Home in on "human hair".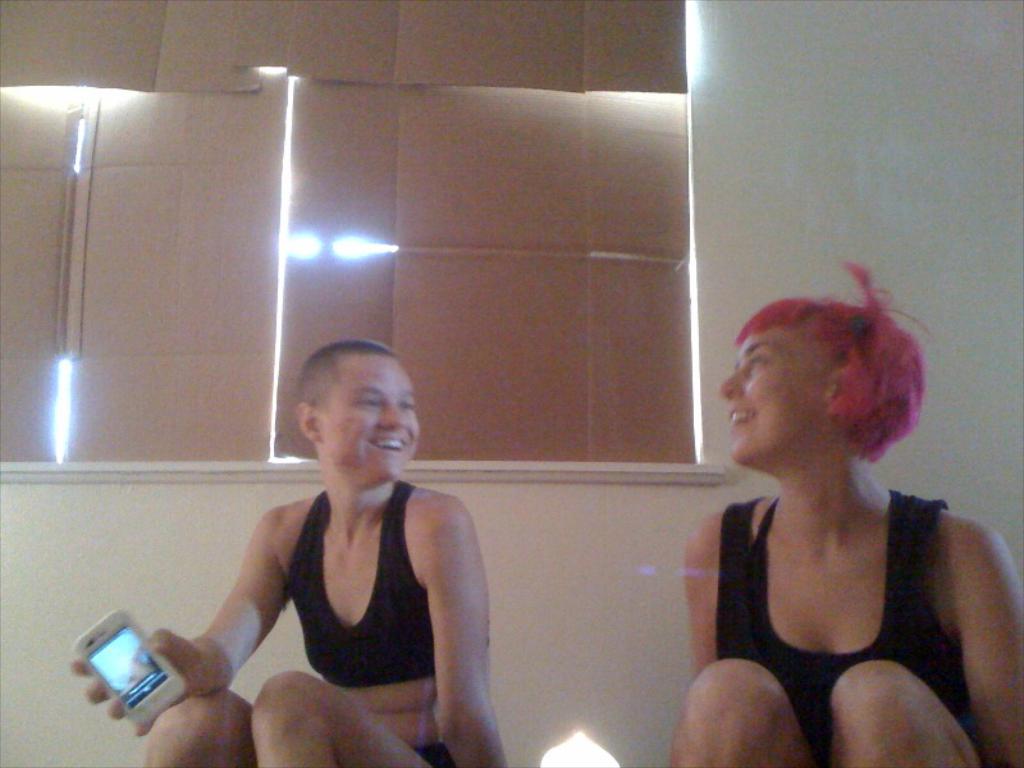
Homed in at 301 335 401 406.
